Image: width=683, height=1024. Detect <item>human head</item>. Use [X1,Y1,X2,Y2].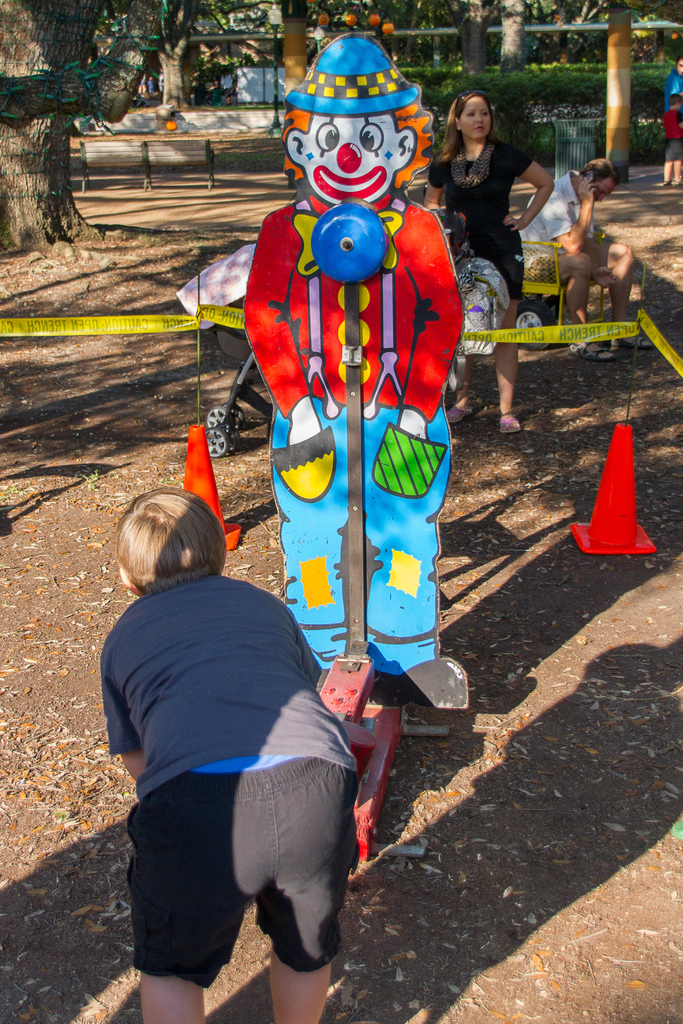
[286,32,416,211].
